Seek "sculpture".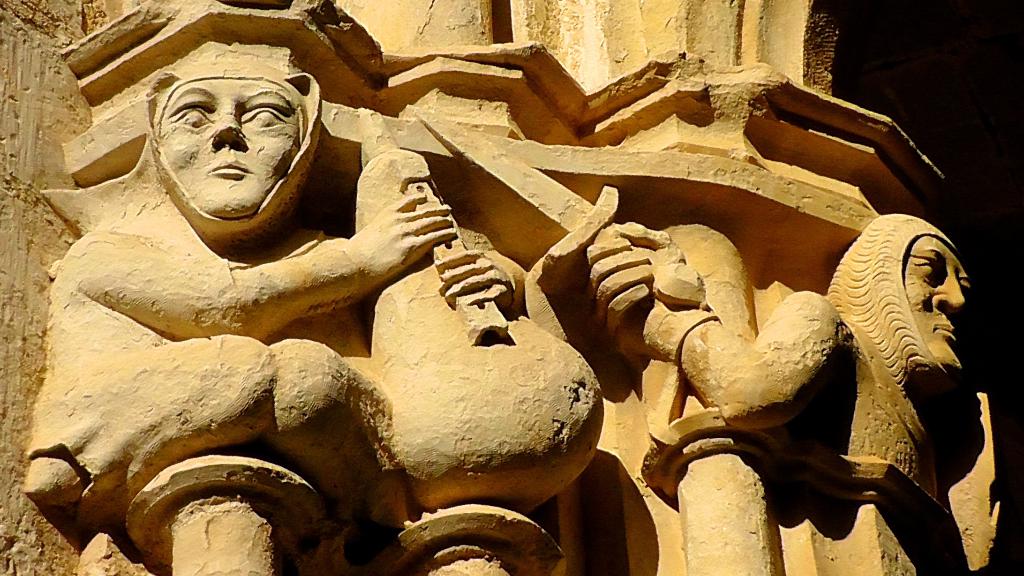
select_region(17, 0, 1023, 575).
